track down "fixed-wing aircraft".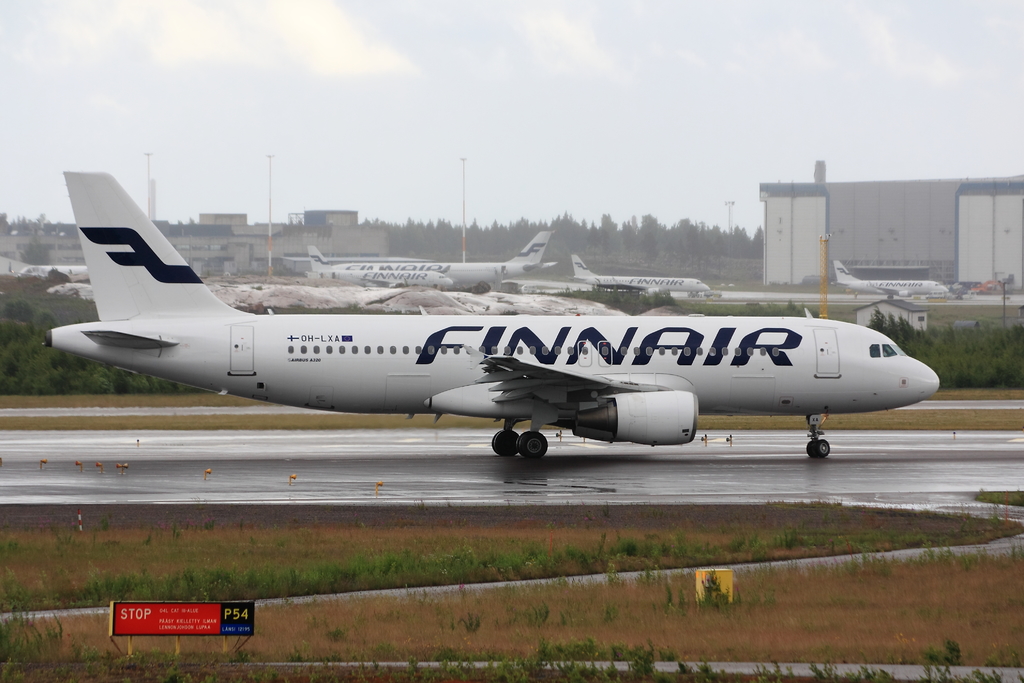
Tracked to {"x1": 830, "y1": 258, "x2": 950, "y2": 300}.
